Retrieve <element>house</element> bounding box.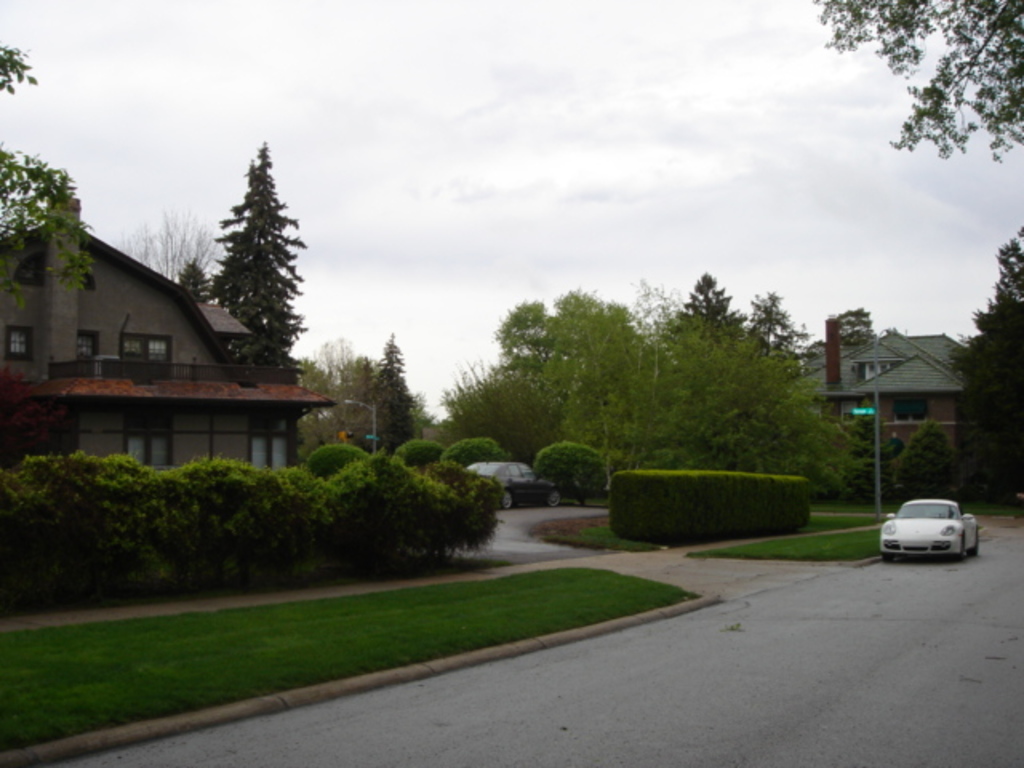
Bounding box: x1=773, y1=333, x2=978, y2=486.
